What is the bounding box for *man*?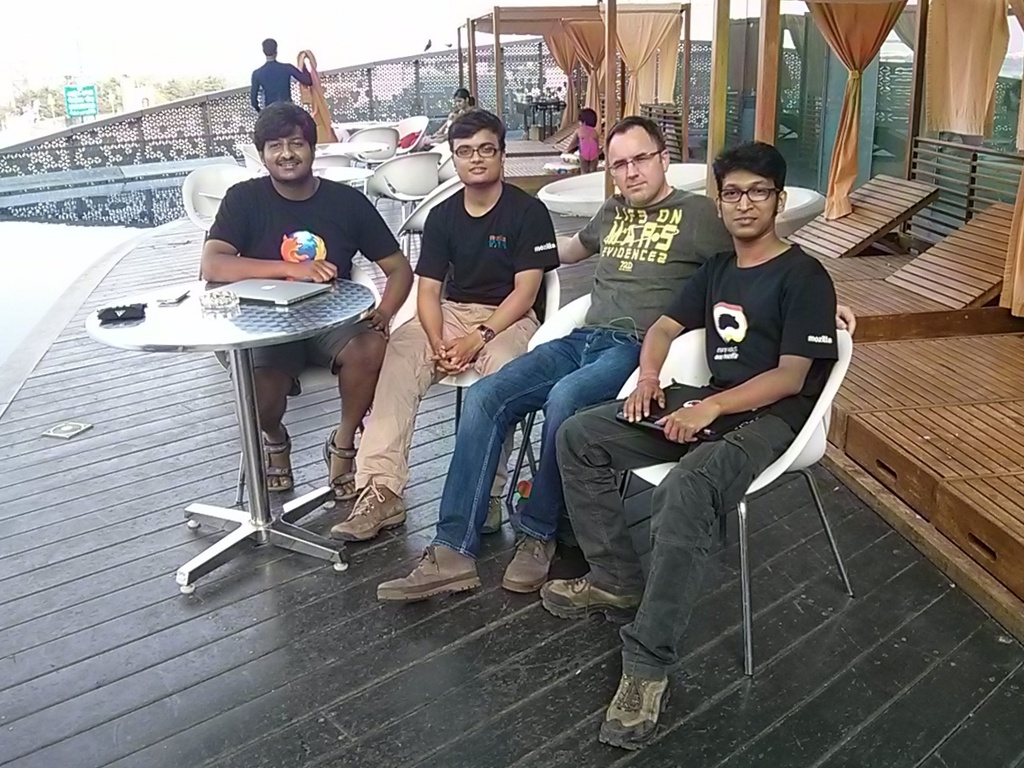
[left=371, top=114, right=735, bottom=601].
